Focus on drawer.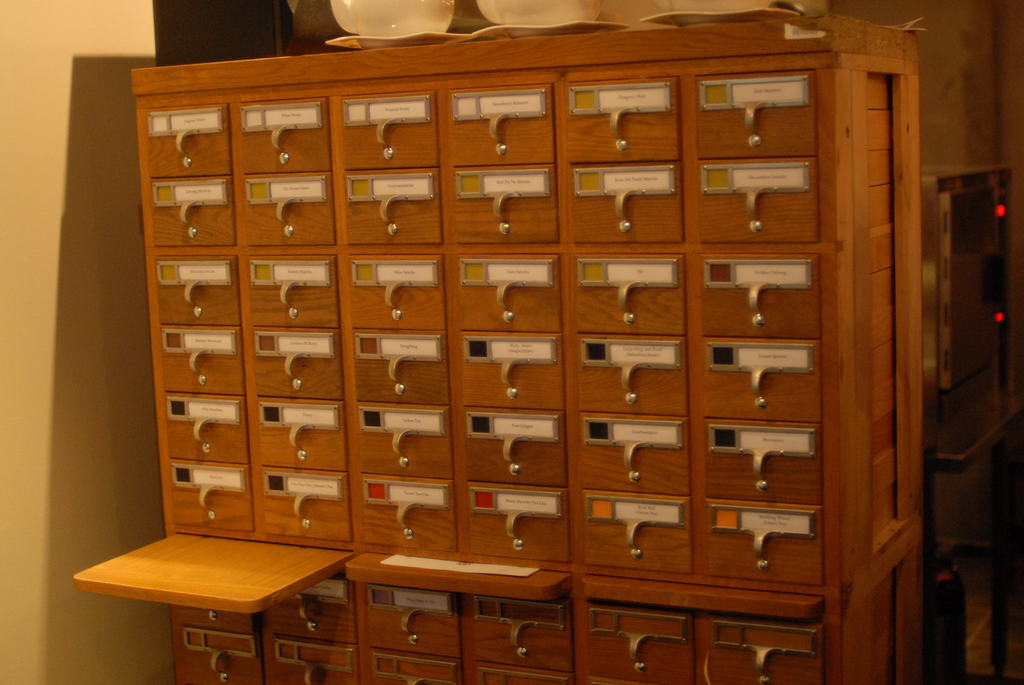
Focused at x1=248 y1=322 x2=342 y2=394.
